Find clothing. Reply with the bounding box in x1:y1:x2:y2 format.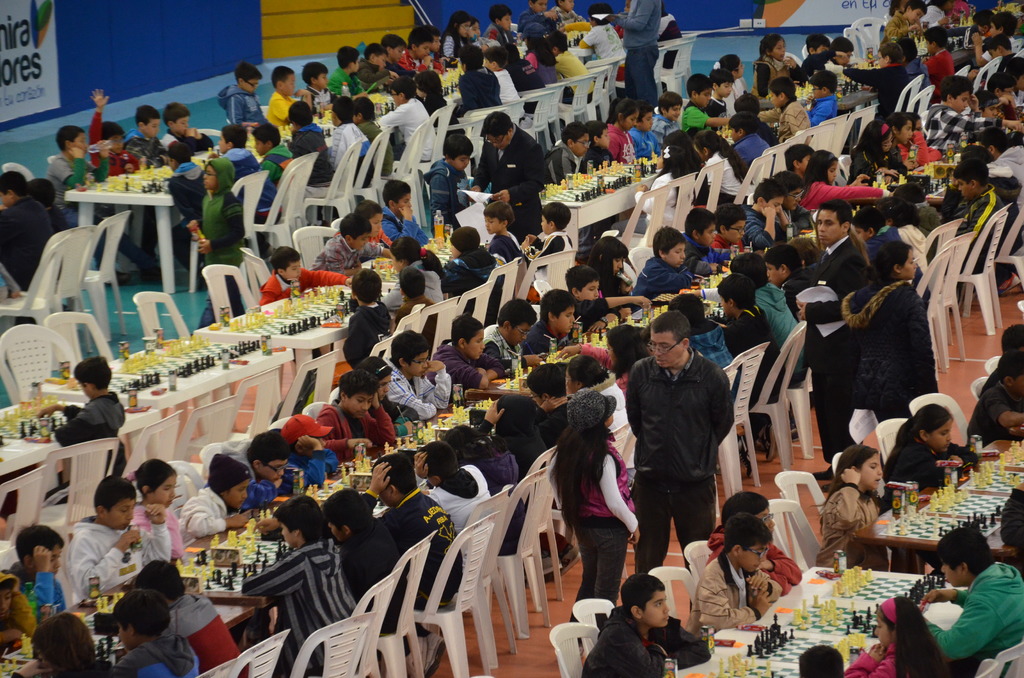
433:350:492:405.
